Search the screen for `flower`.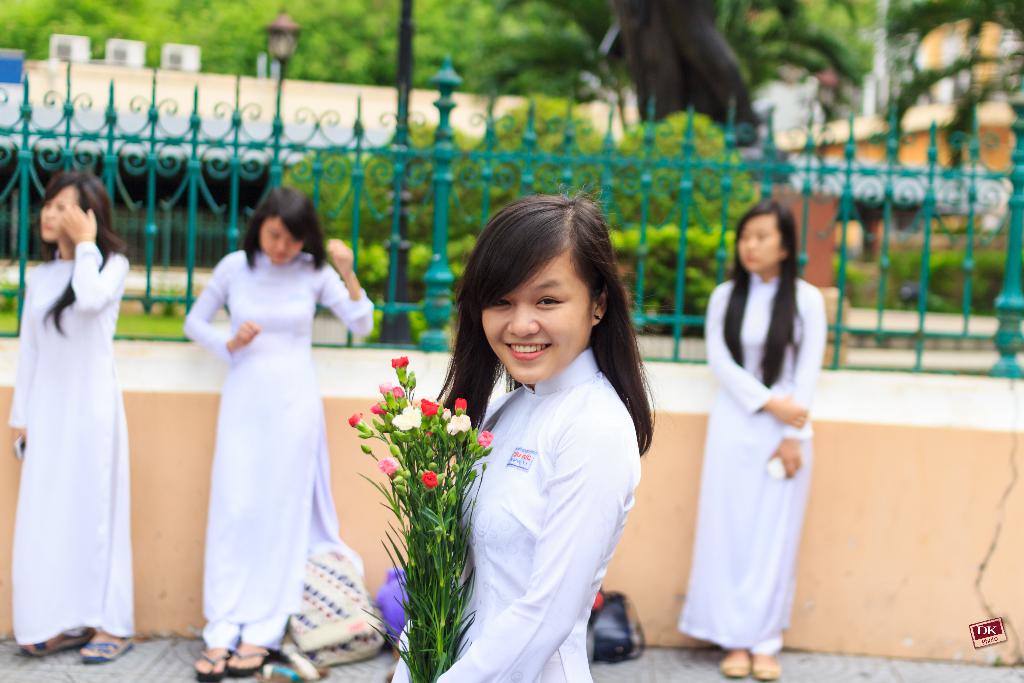
Found at bbox(451, 400, 468, 409).
